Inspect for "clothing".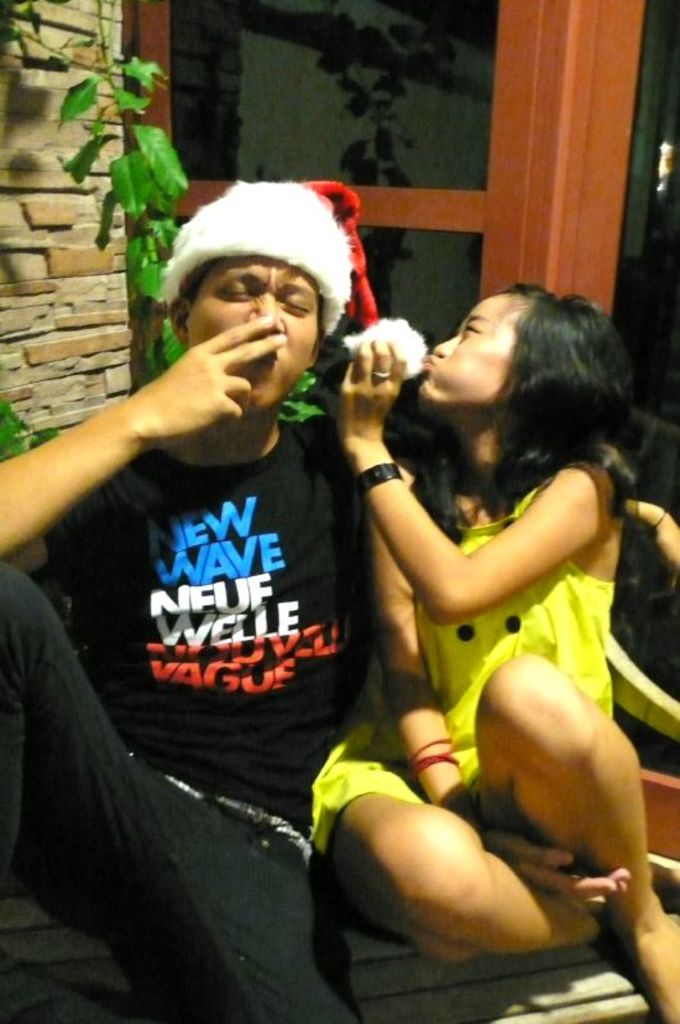
Inspection: <box>310,466,613,858</box>.
